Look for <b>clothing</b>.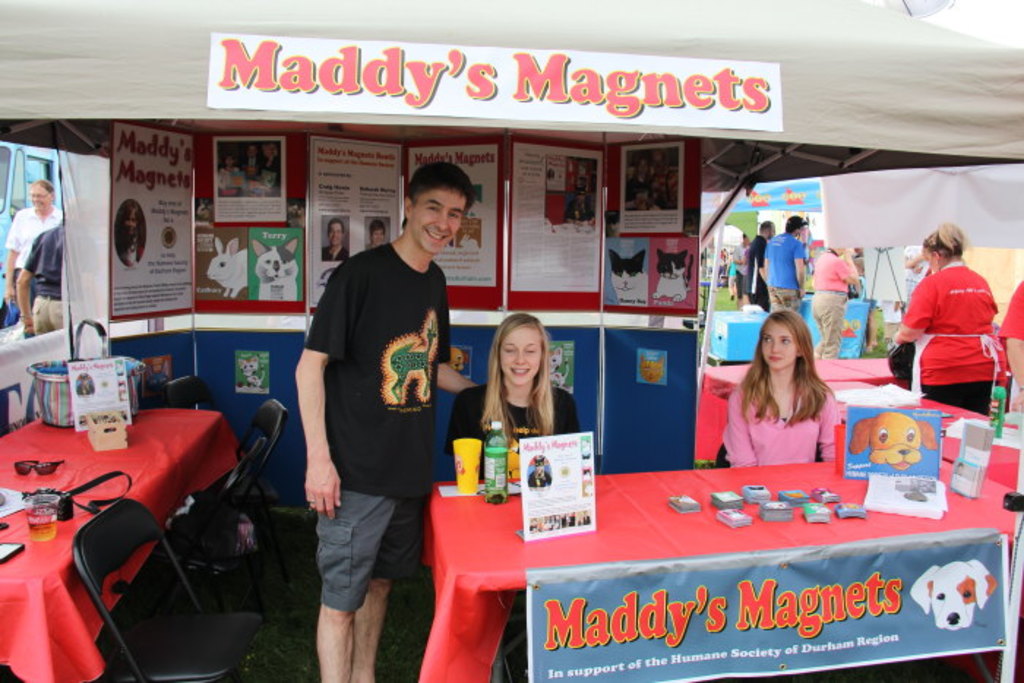
Found: region(448, 373, 575, 487).
